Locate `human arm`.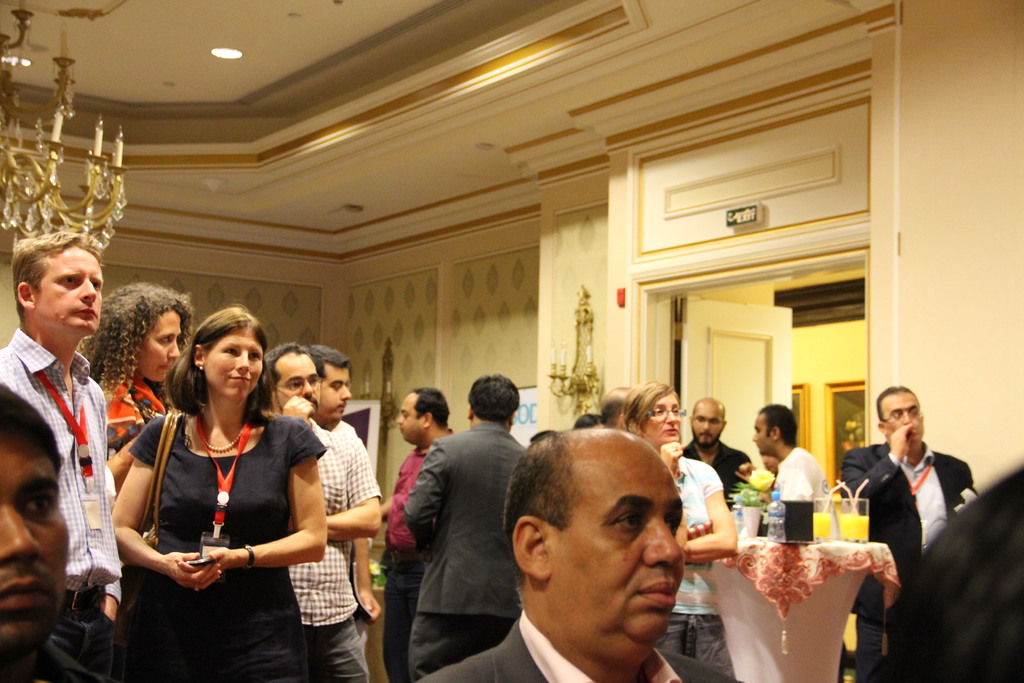
Bounding box: bbox=(97, 425, 116, 623).
